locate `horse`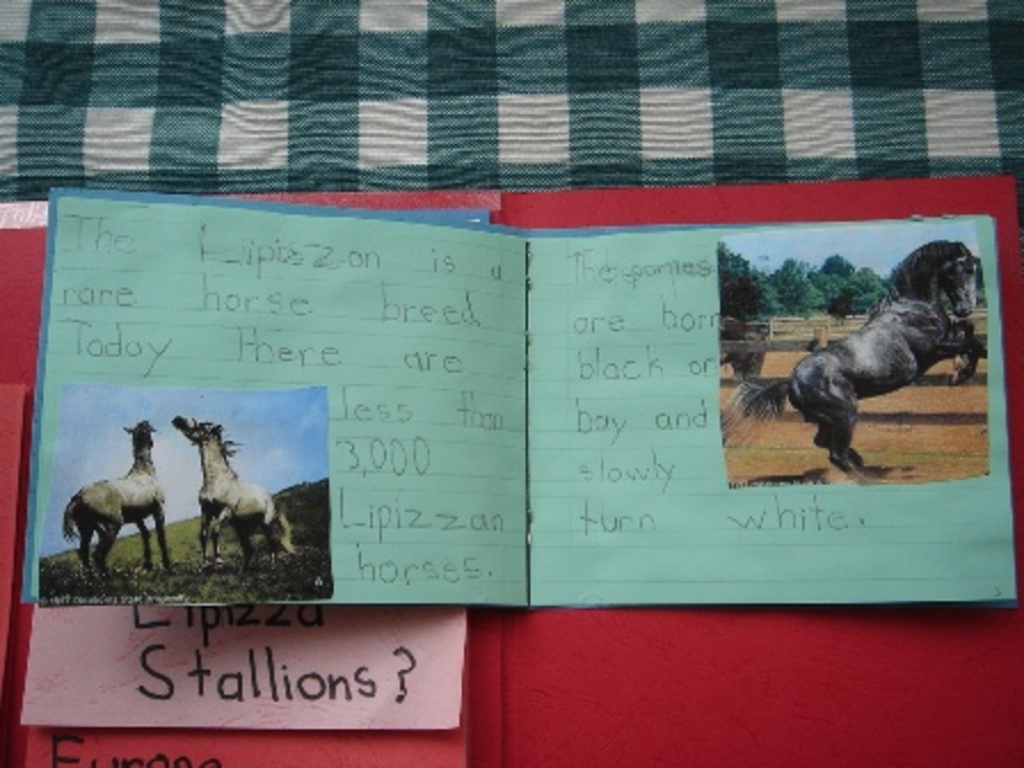
Rect(59, 418, 174, 583)
